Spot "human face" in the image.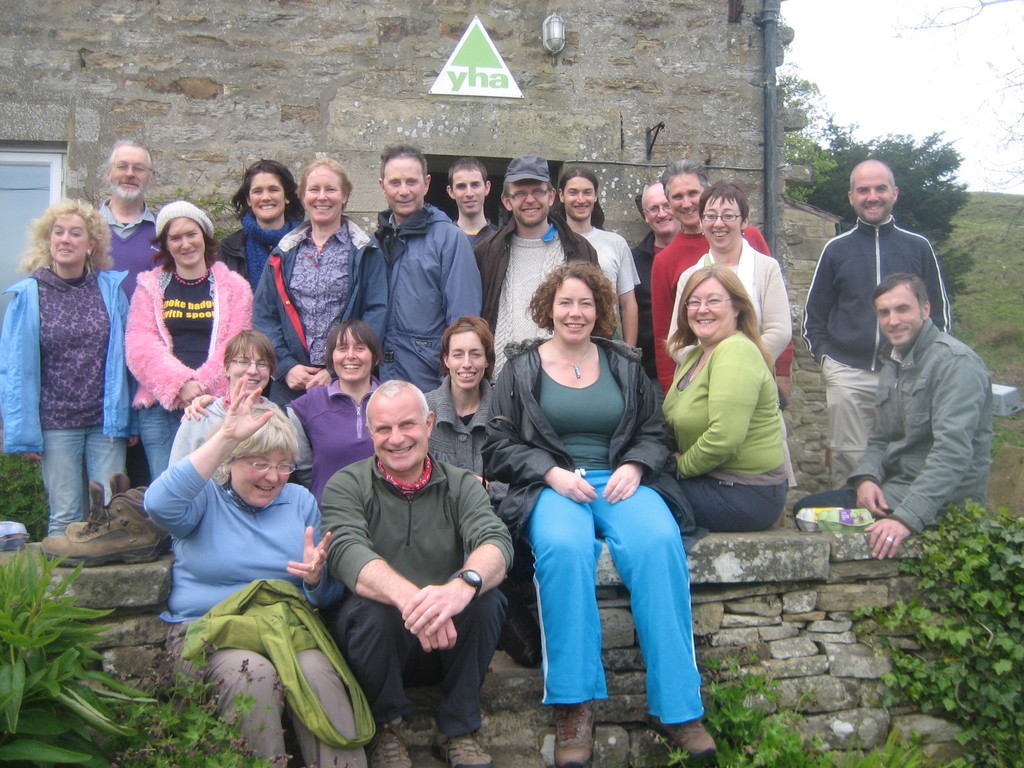
"human face" found at box(449, 333, 485, 389).
